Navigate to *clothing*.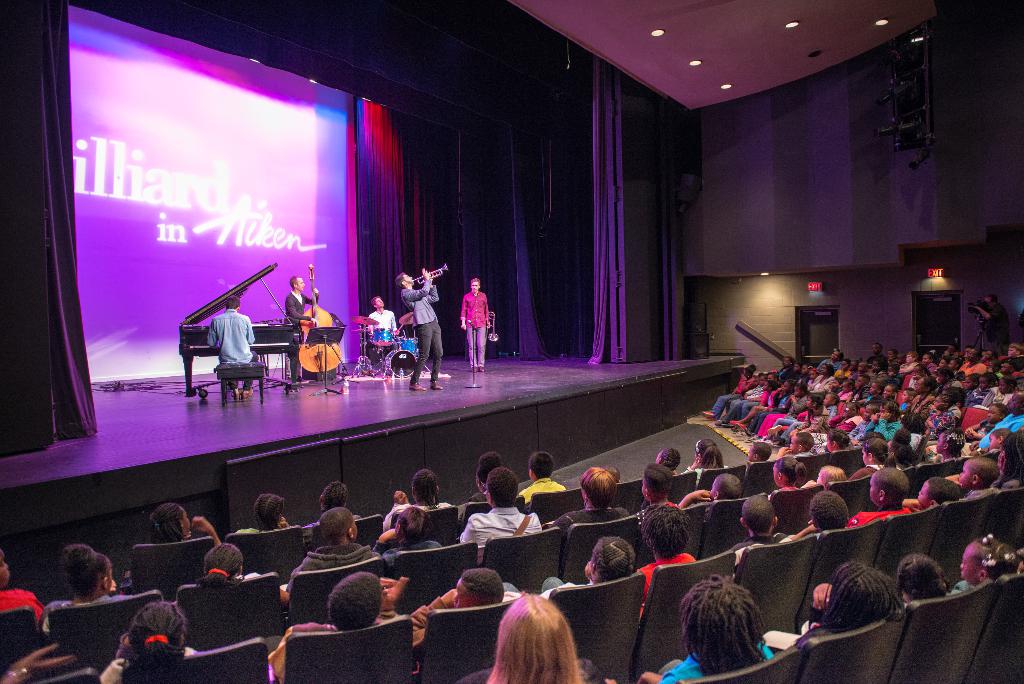
Navigation target: locate(207, 310, 255, 391).
